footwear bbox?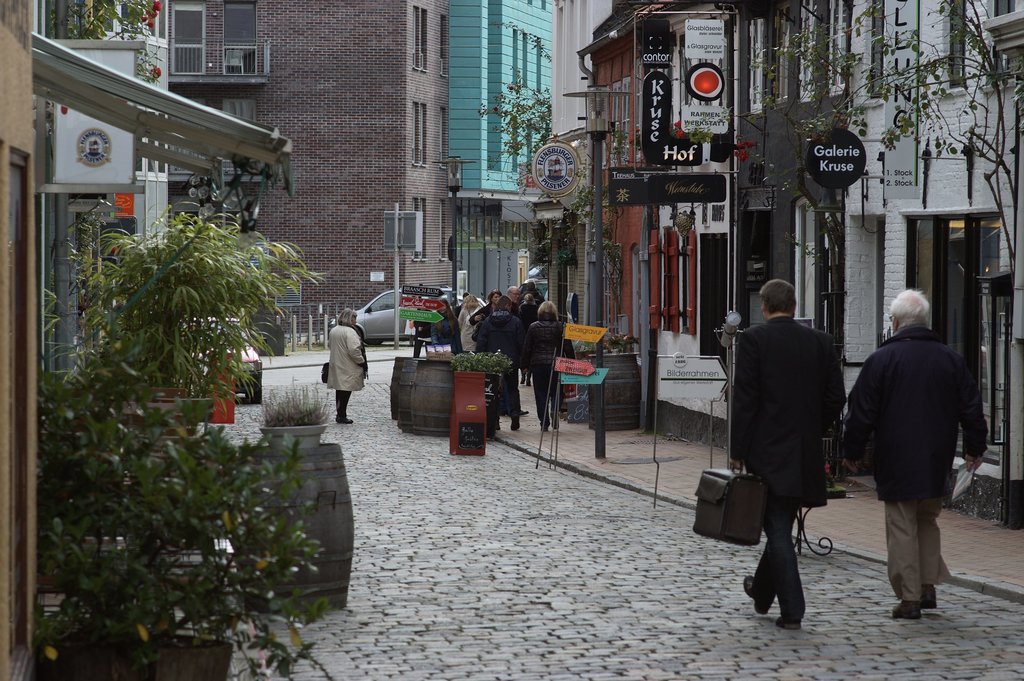
<bbox>892, 598, 920, 619</bbox>
